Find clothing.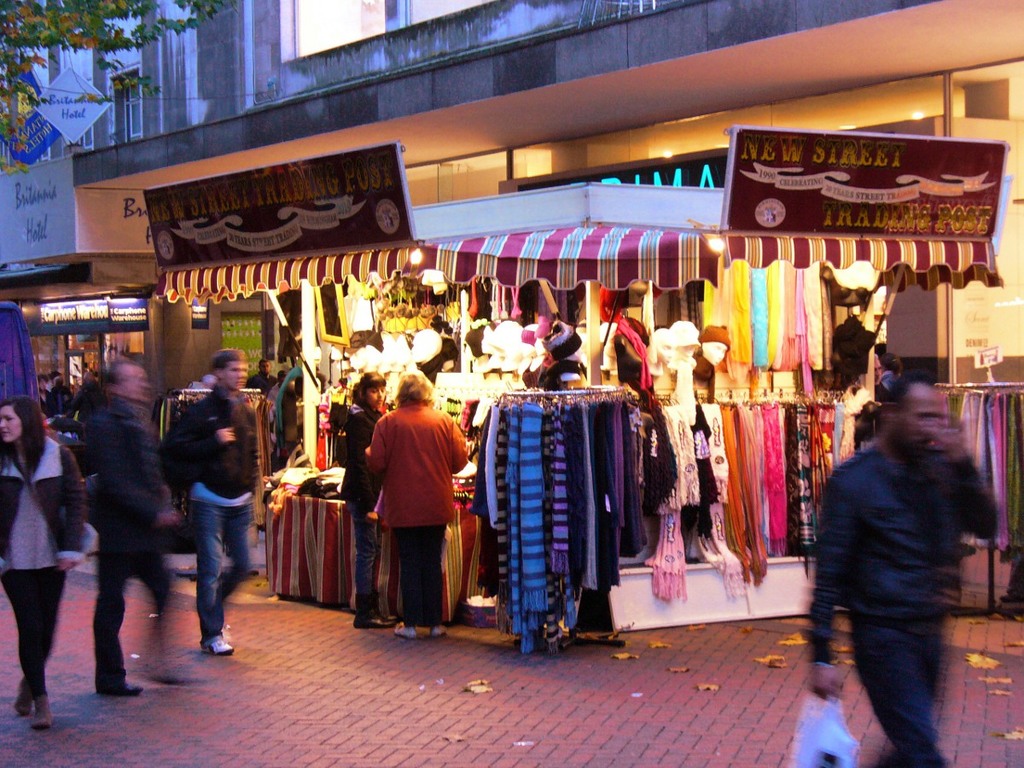
357/387/460/620.
